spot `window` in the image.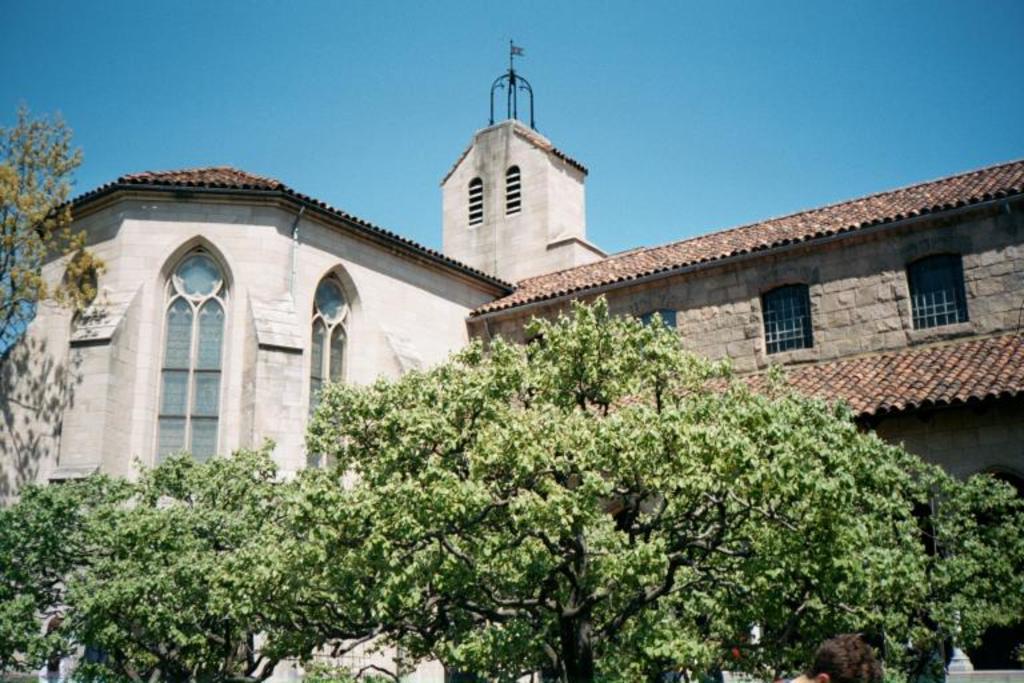
`window` found at box(913, 253, 971, 332).
